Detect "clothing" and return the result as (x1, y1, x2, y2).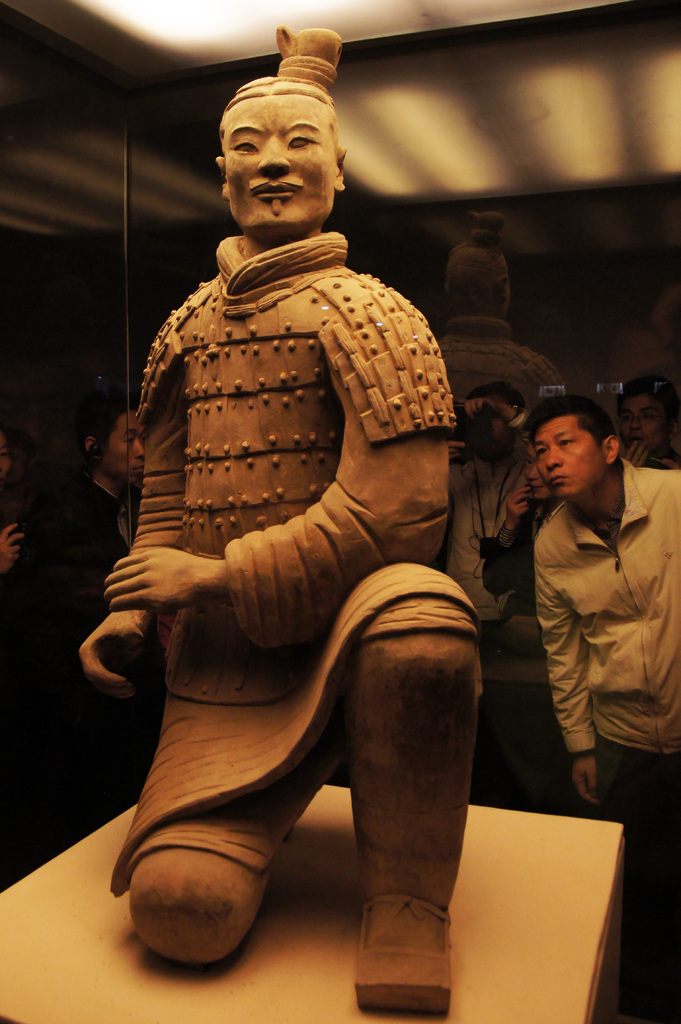
(502, 426, 676, 813).
